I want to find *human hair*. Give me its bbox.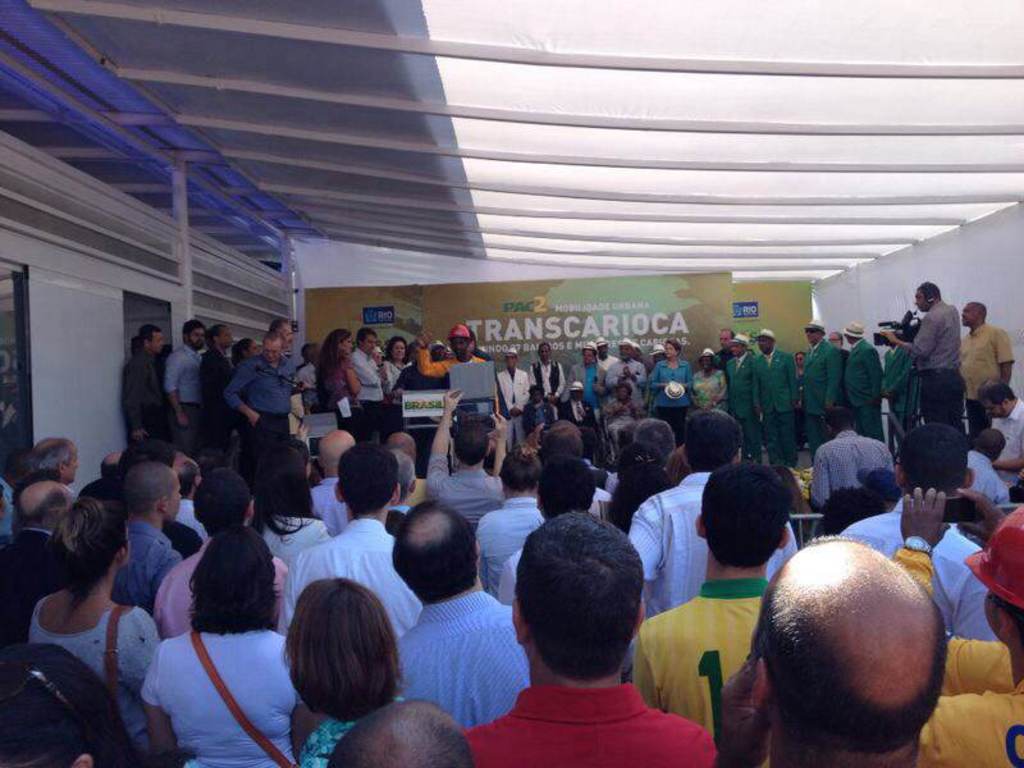
x1=867, y1=412, x2=960, y2=500.
